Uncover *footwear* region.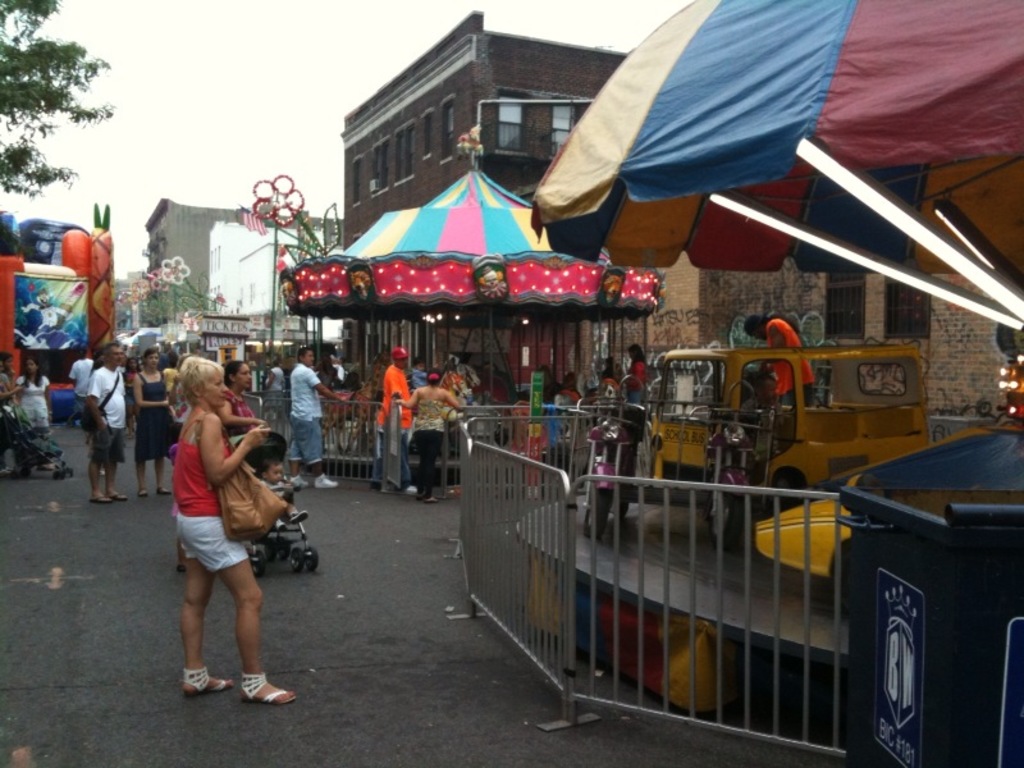
Uncovered: l=314, t=471, r=342, b=489.
